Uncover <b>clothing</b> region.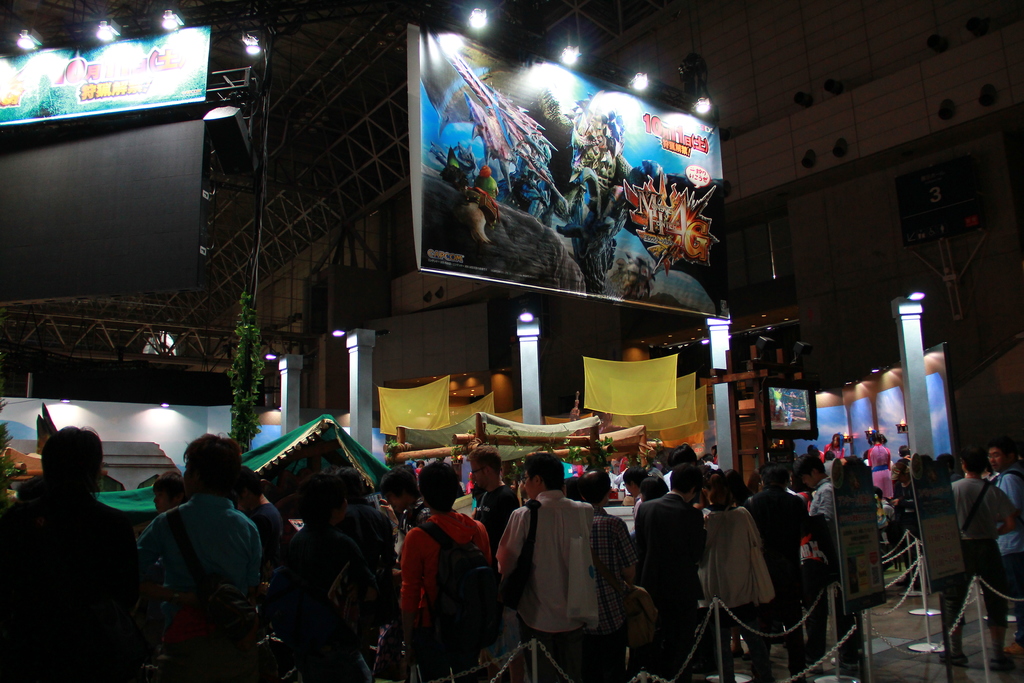
Uncovered: (392, 490, 500, 668).
